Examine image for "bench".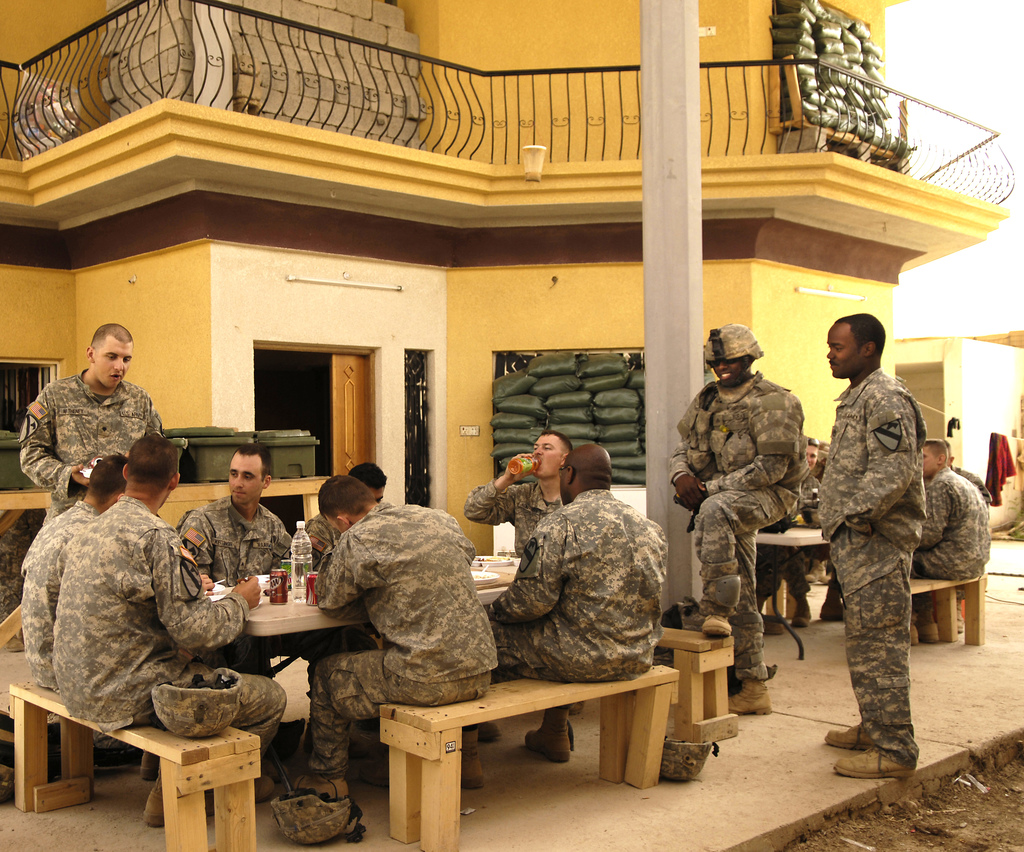
Examination result: <region>6, 648, 264, 851</region>.
